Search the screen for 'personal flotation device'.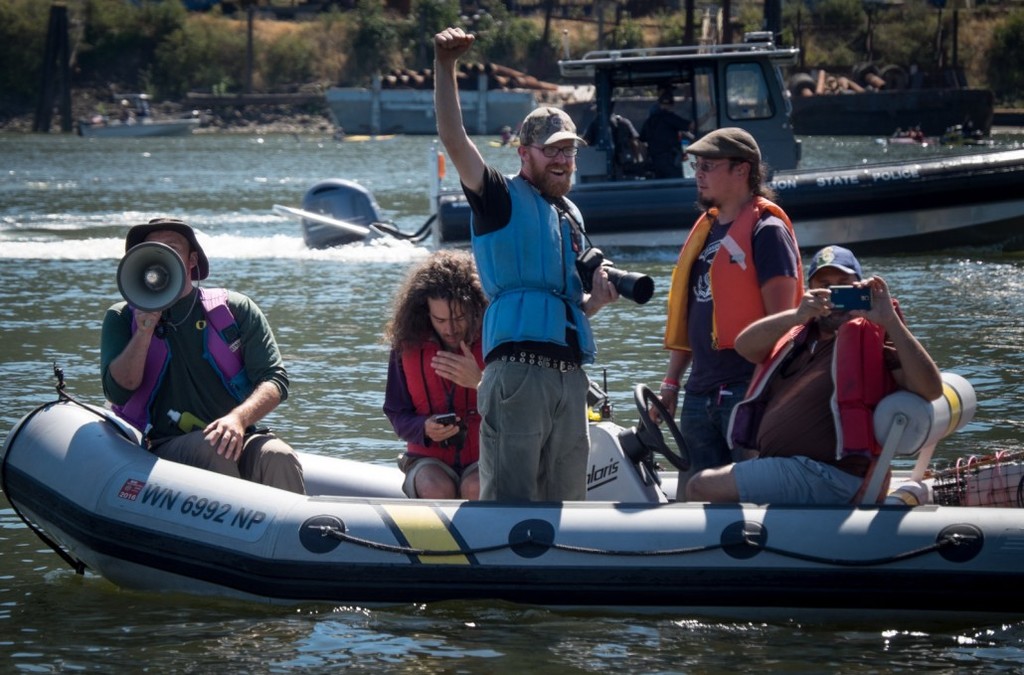
Found at bbox(464, 163, 603, 363).
